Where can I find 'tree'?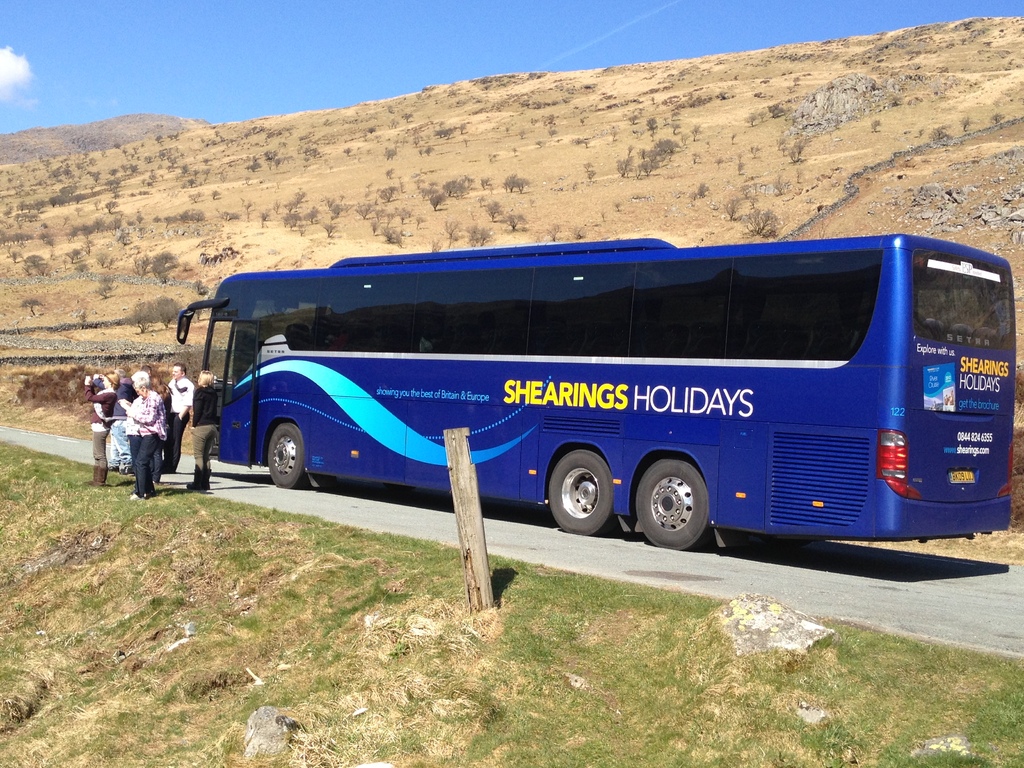
You can find it at x1=149 y1=298 x2=172 y2=326.
